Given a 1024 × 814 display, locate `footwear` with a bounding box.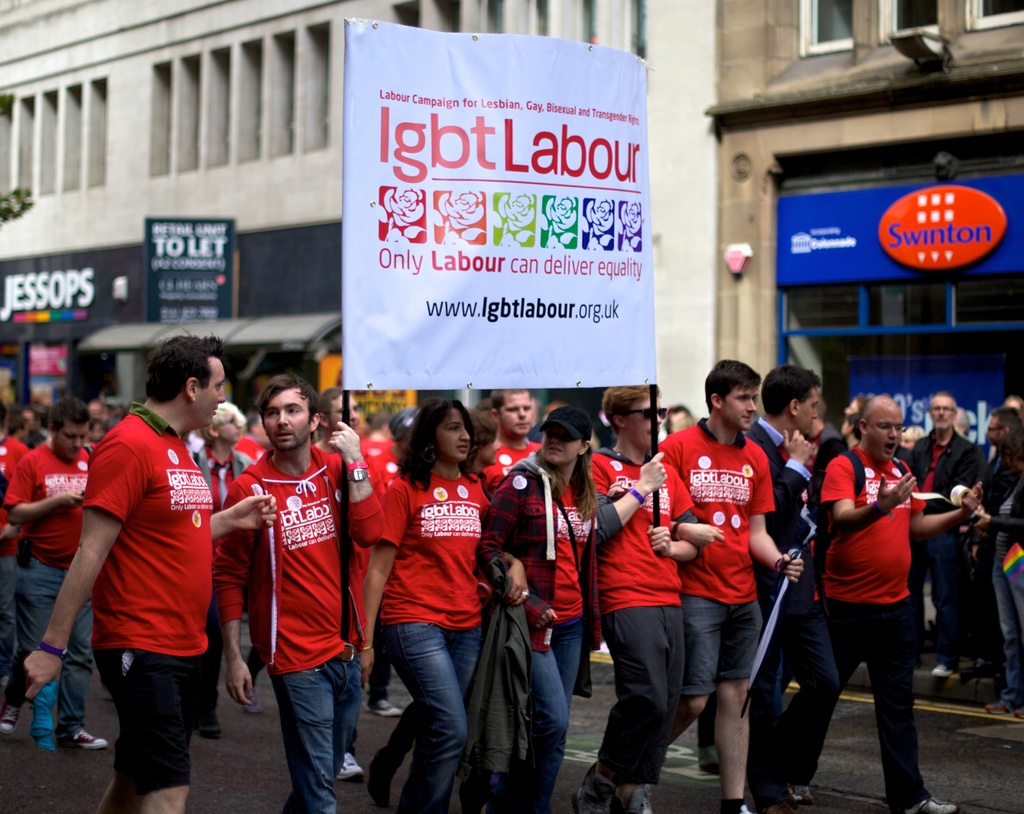
Located: locate(983, 697, 1005, 715).
